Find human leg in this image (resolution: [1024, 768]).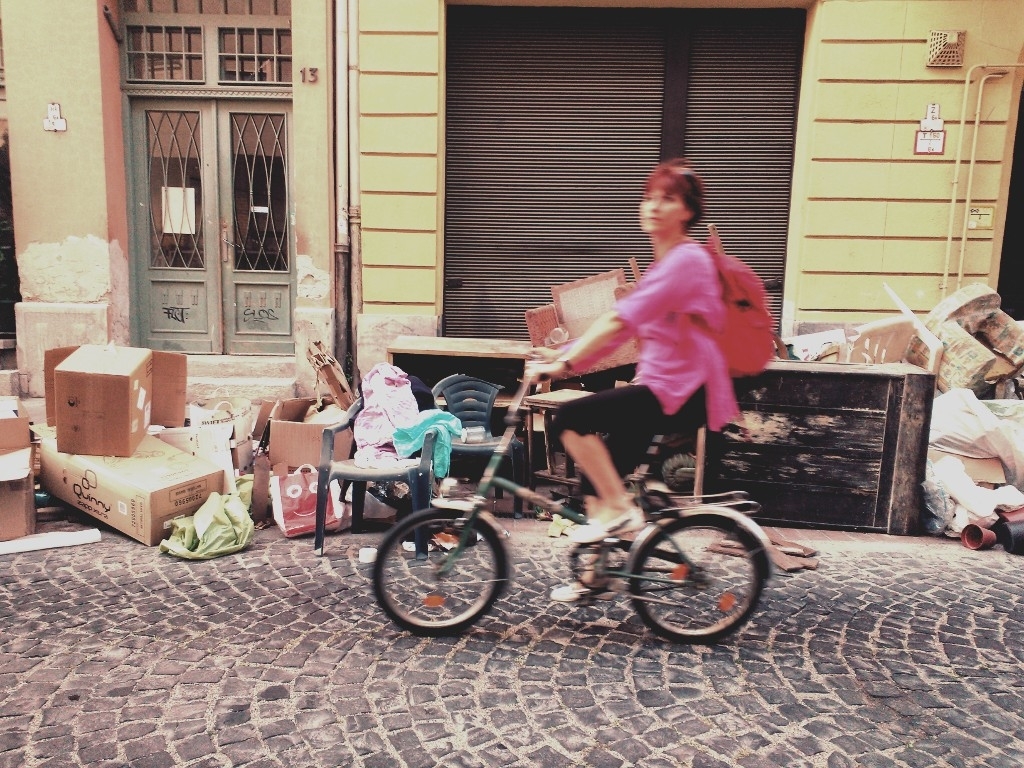
box=[551, 369, 712, 543].
